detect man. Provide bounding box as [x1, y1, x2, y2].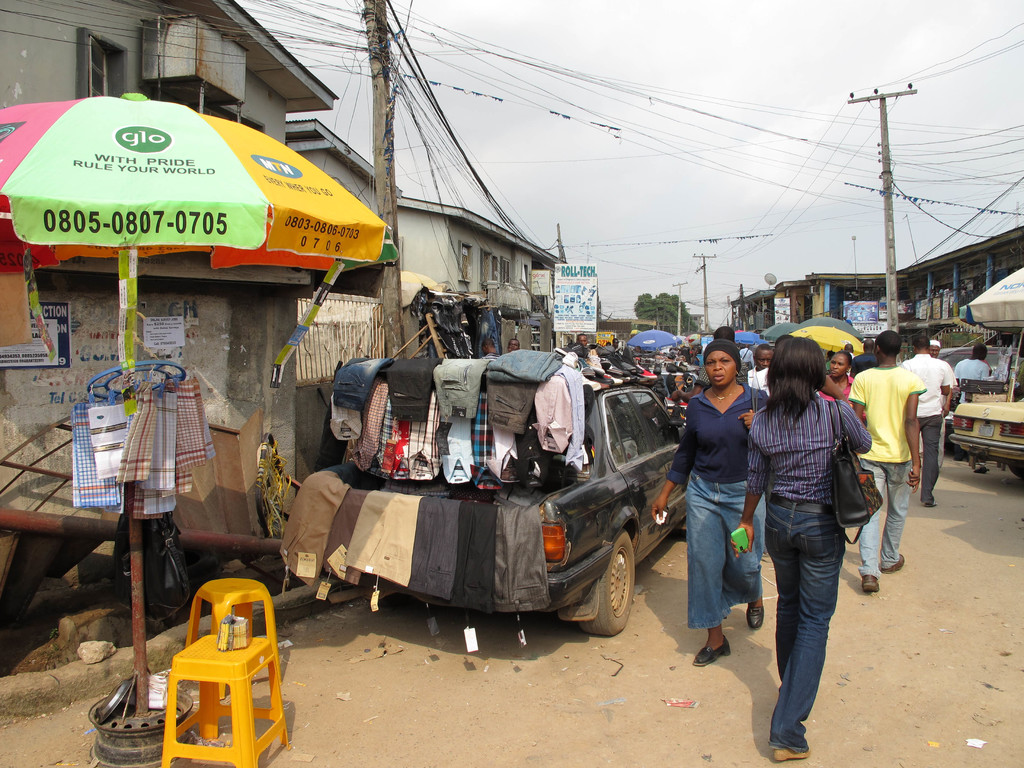
[749, 340, 773, 373].
